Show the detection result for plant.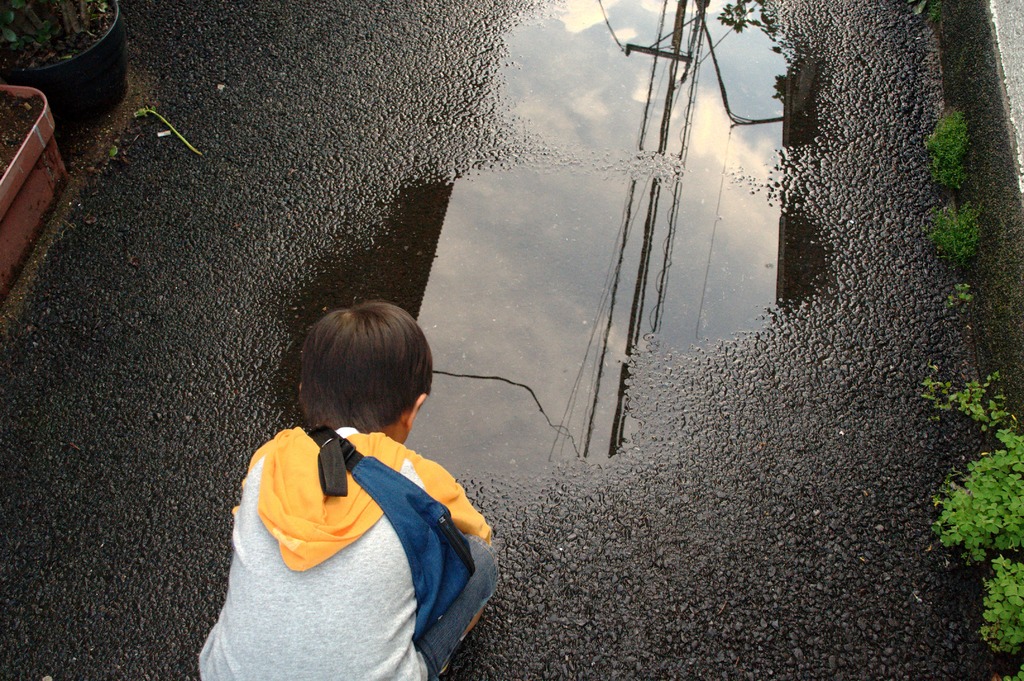
[920,188,977,271].
